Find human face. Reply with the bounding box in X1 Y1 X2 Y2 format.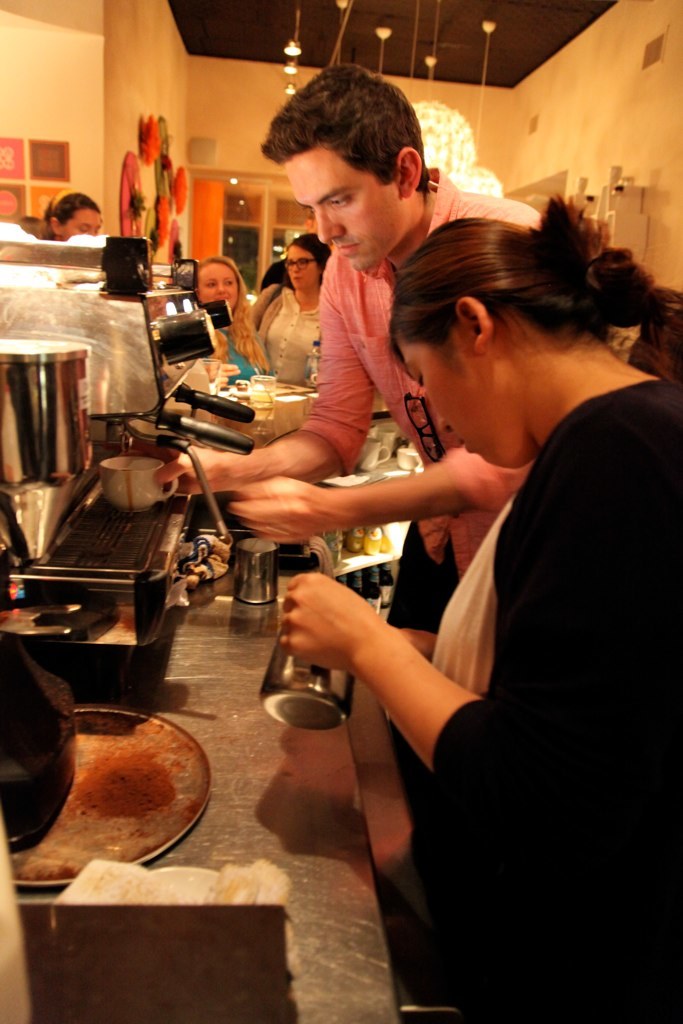
286 248 317 288.
